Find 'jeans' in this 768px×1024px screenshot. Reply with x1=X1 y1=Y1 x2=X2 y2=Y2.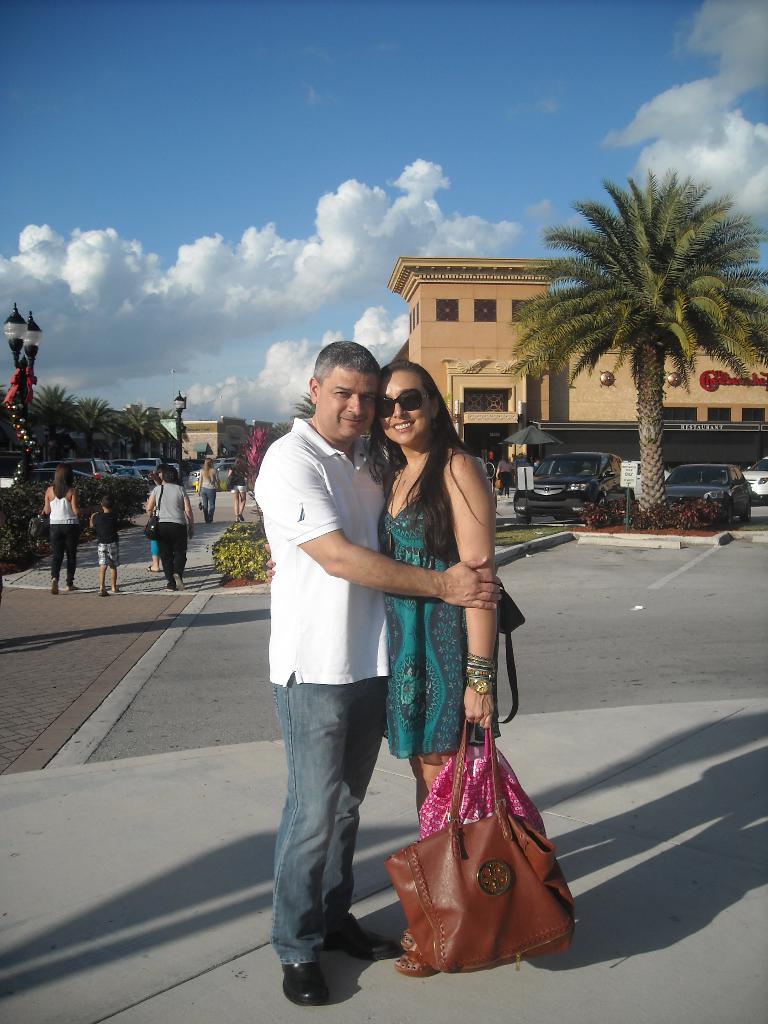
x1=279 y1=682 x2=394 y2=967.
